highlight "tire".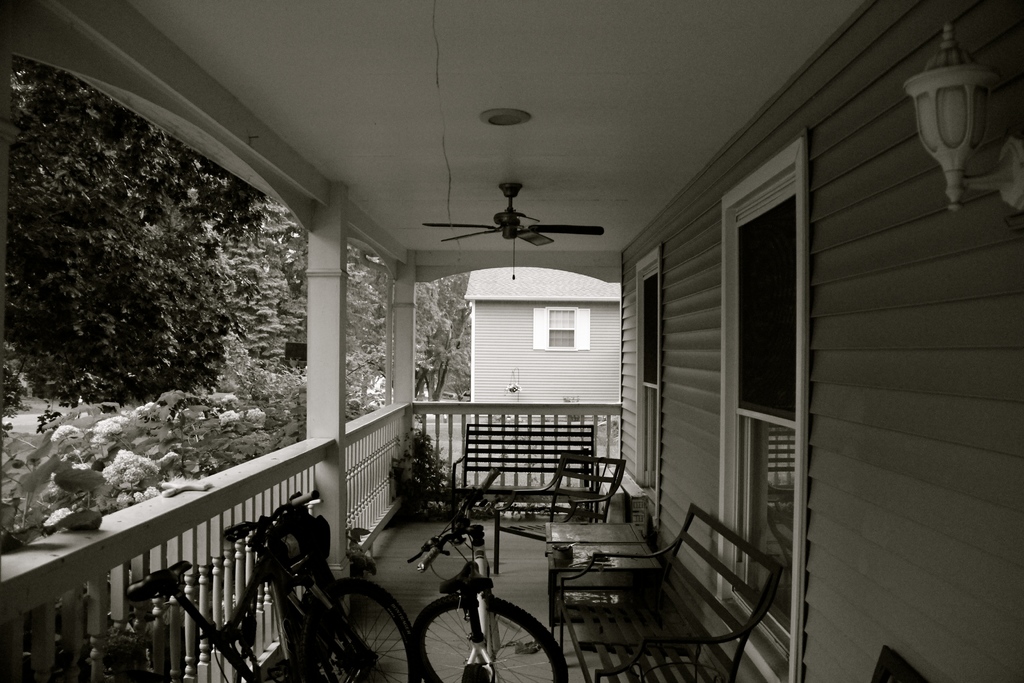
Highlighted region: detection(411, 595, 570, 682).
